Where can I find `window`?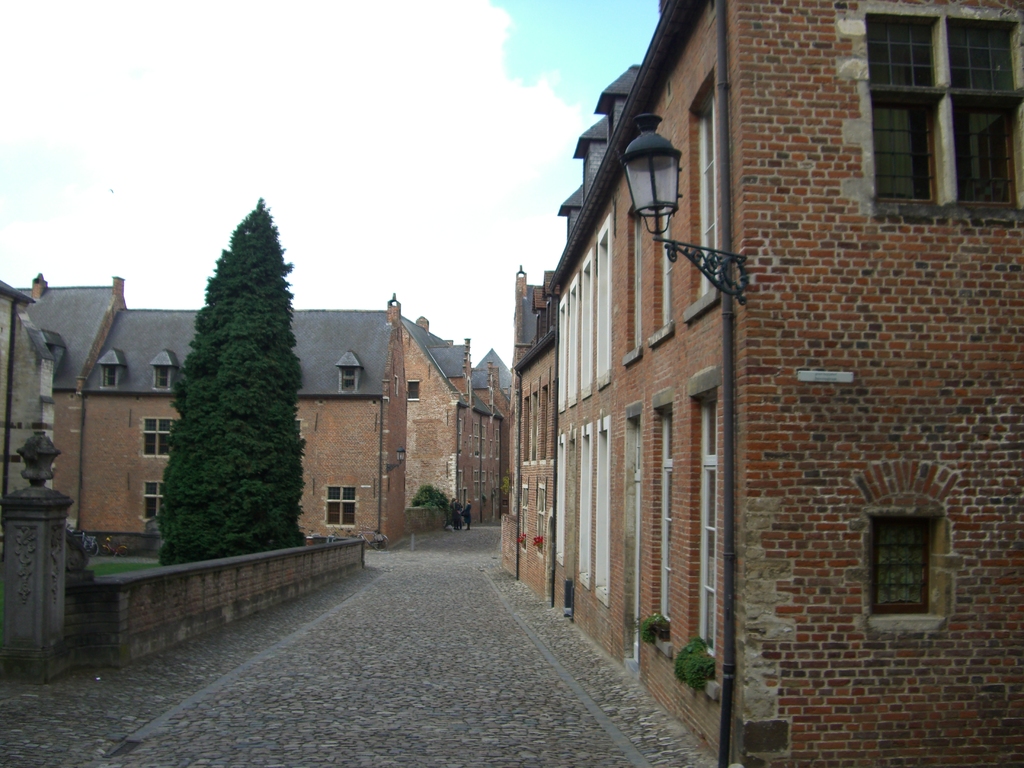
You can find it at [406, 379, 424, 403].
